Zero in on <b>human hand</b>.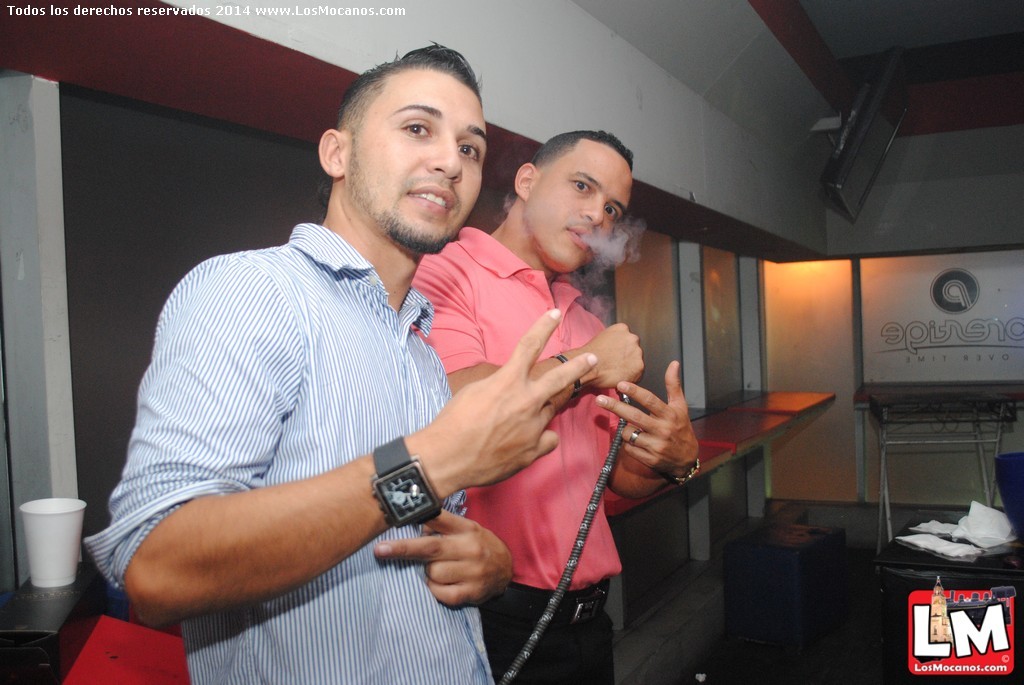
Zeroed in: select_region(576, 320, 645, 393).
